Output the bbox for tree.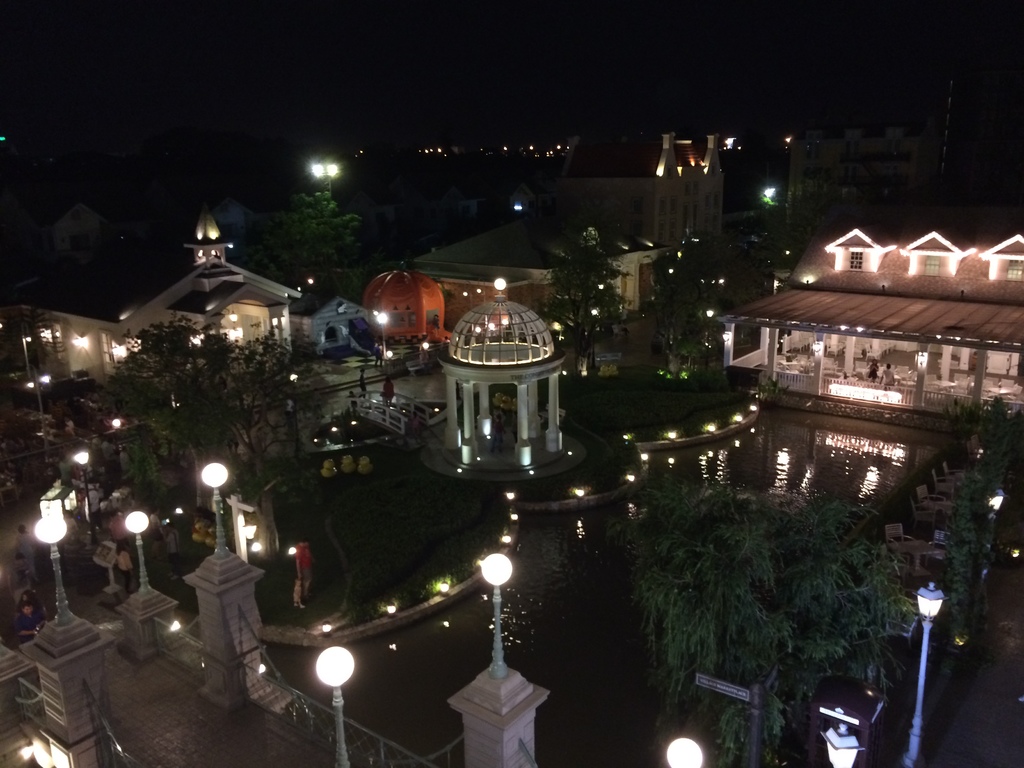
[x1=530, y1=214, x2=630, y2=382].
